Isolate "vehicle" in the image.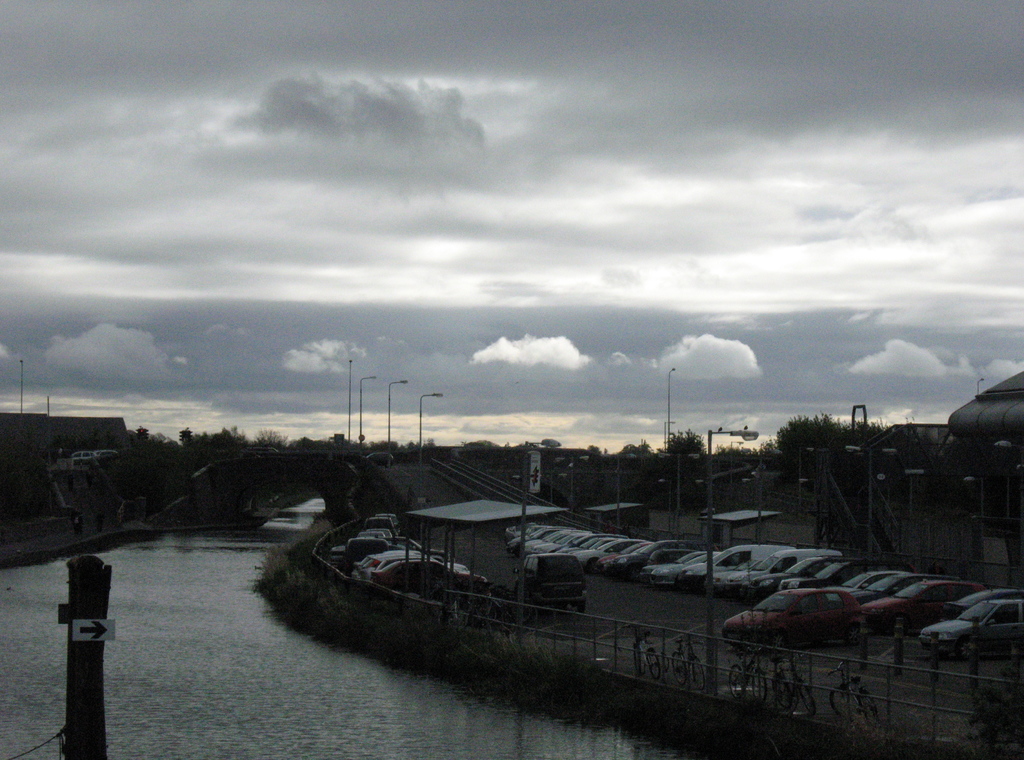
Isolated region: box(722, 589, 863, 654).
